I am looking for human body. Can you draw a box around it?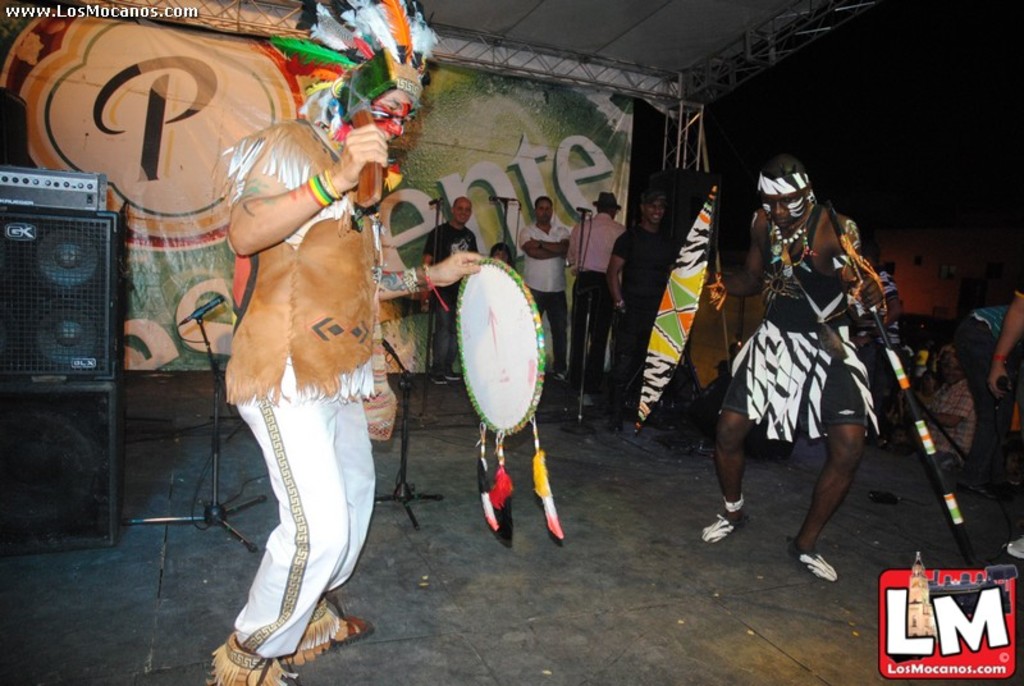
Sure, the bounding box is crop(609, 192, 672, 412).
